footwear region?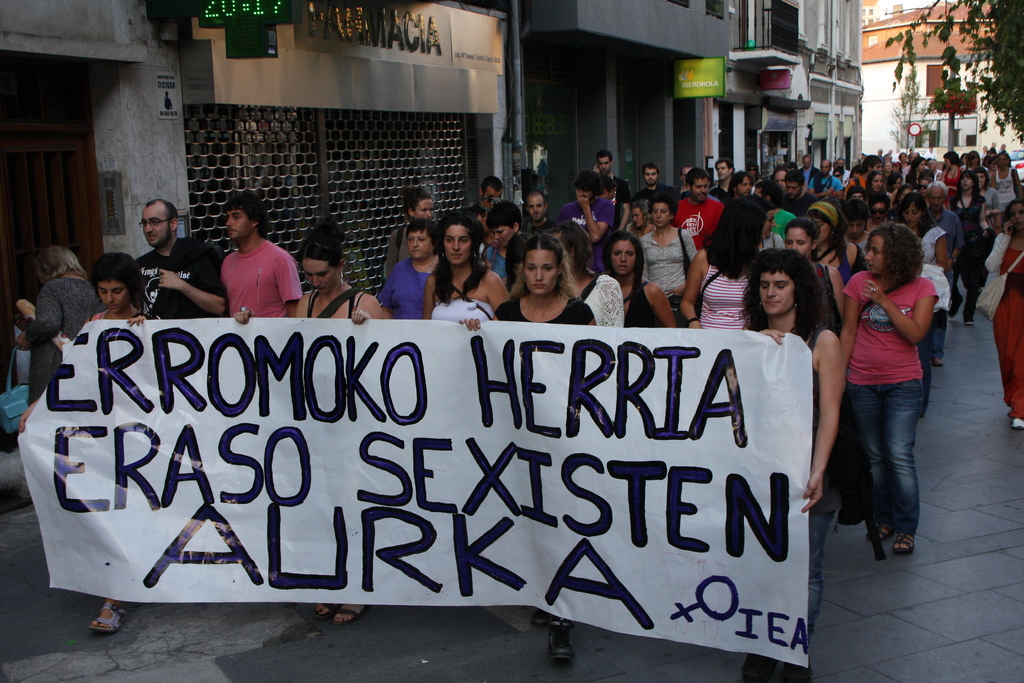
bbox=[964, 317, 977, 325]
